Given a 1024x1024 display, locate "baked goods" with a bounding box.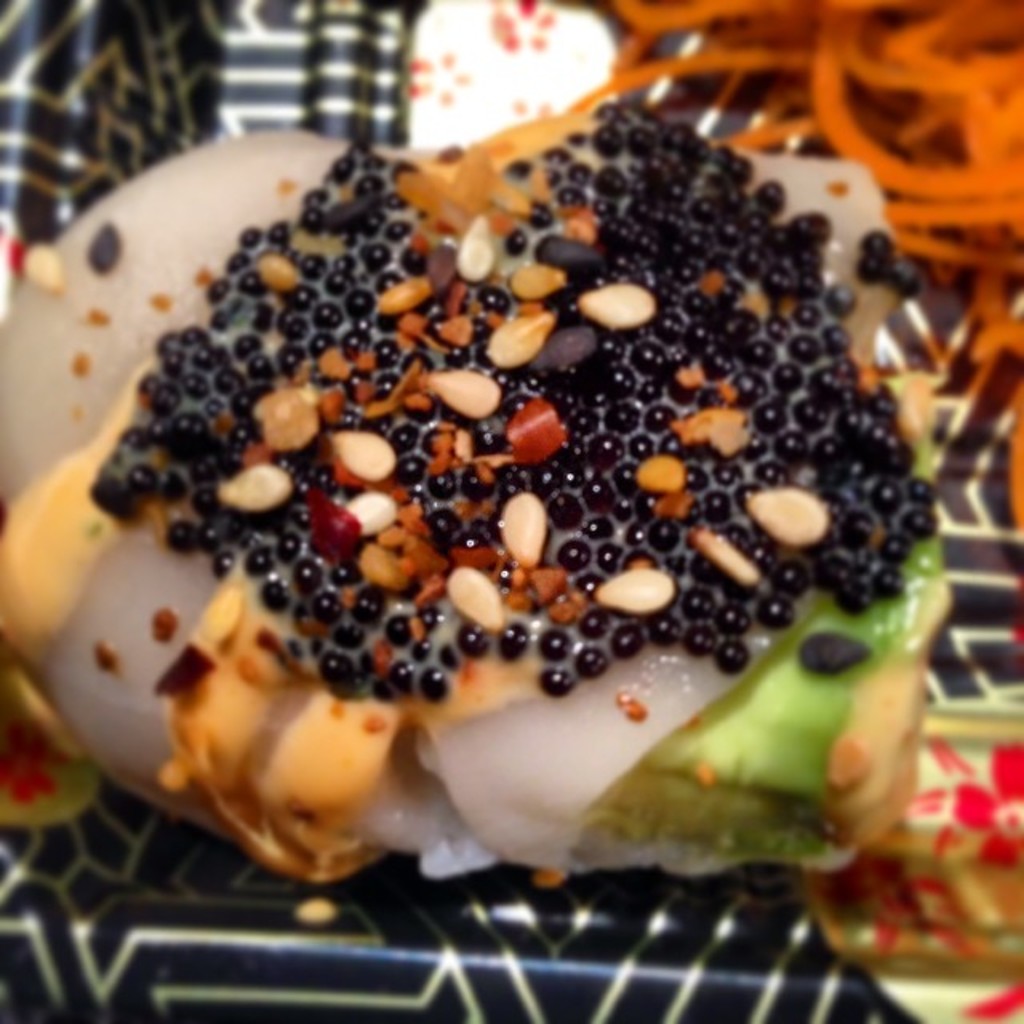
Located: x1=0, y1=85, x2=952, y2=869.
